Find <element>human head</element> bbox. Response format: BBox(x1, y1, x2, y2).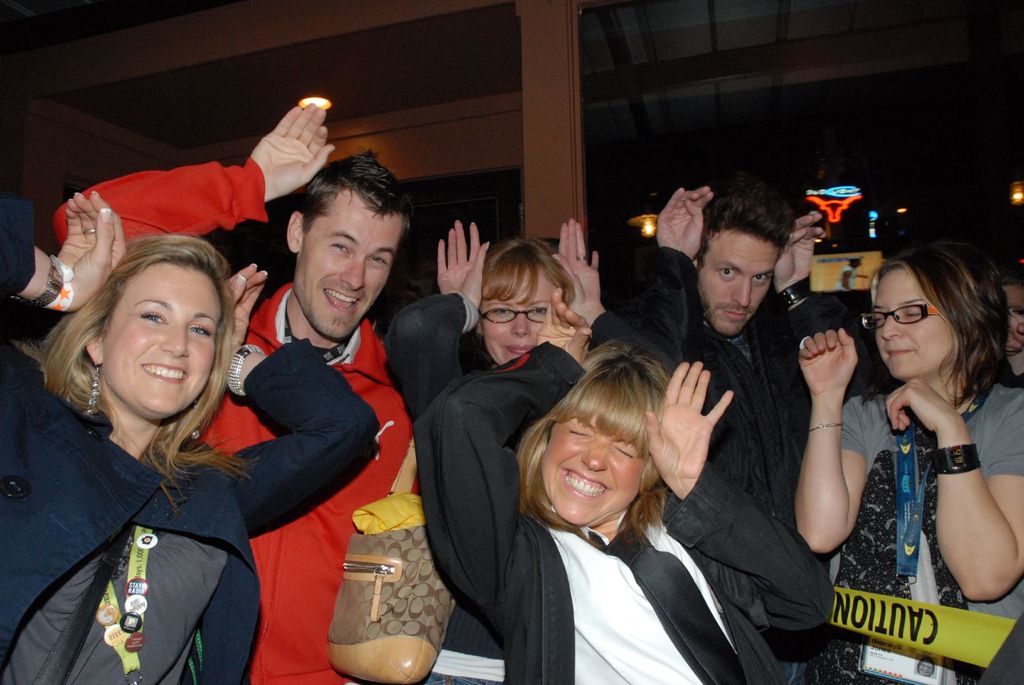
BBox(874, 251, 989, 376).
